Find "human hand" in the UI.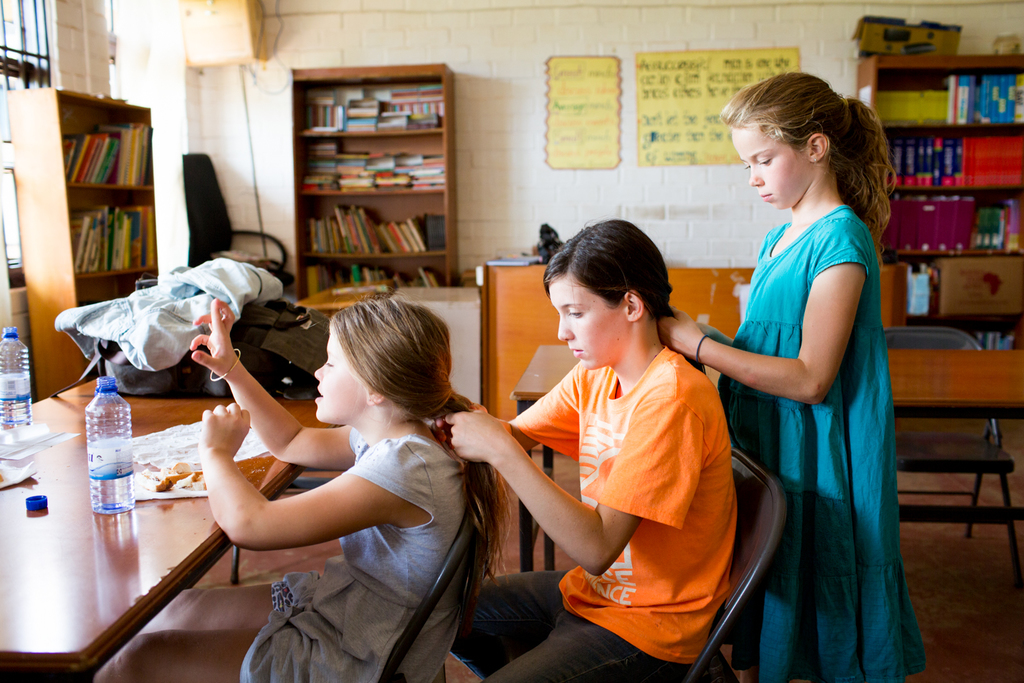
UI element at locate(186, 294, 237, 377).
